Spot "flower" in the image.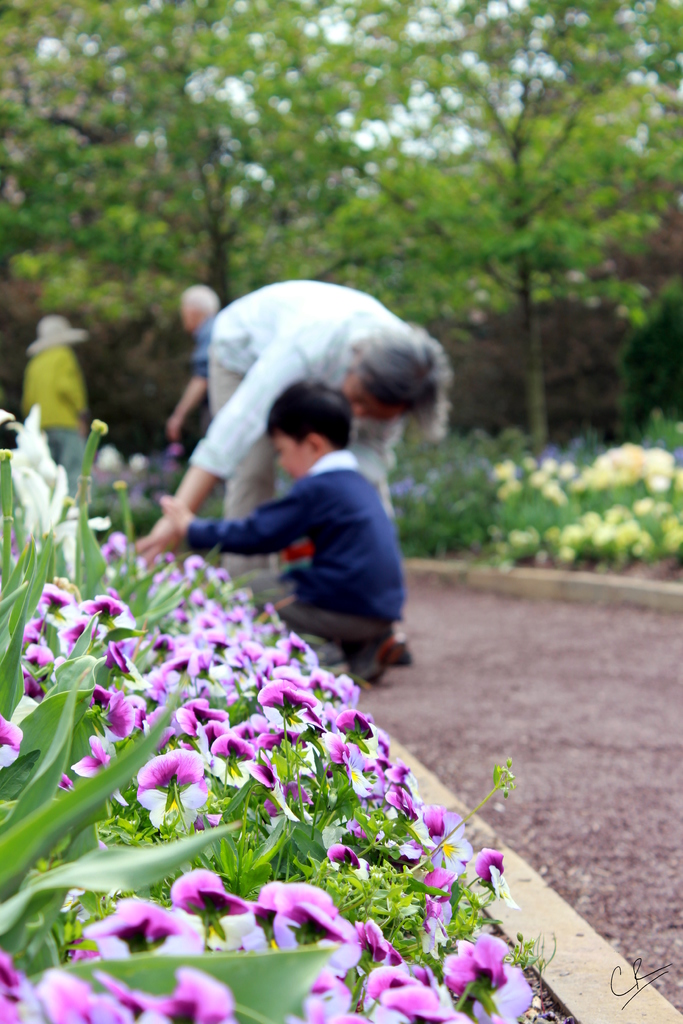
"flower" found at 111, 476, 131, 488.
